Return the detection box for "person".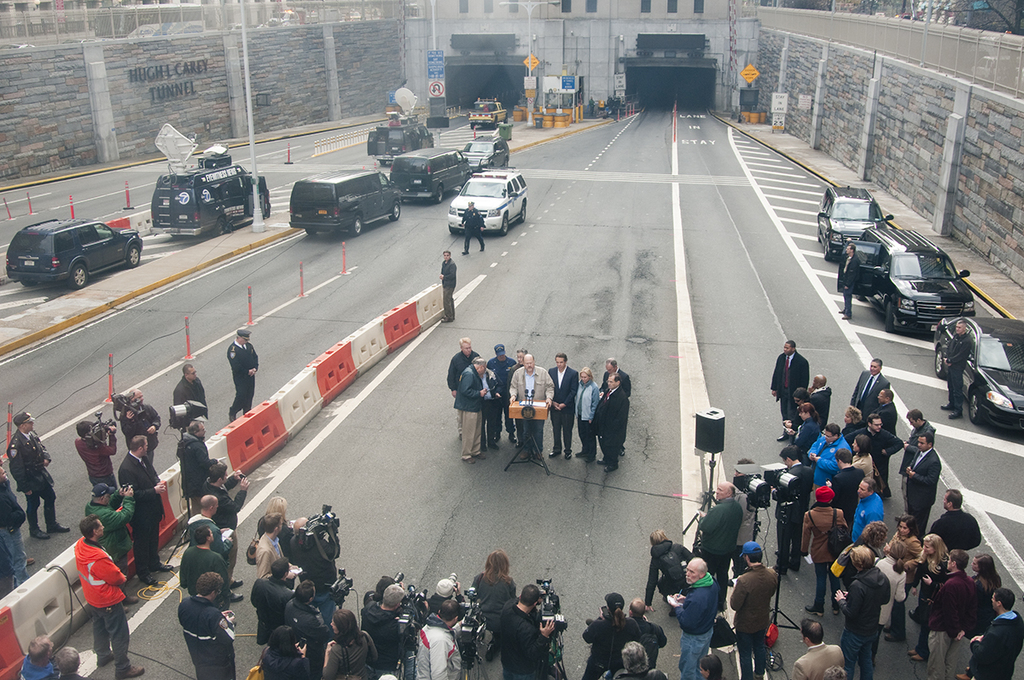
left=940, top=319, right=973, bottom=420.
